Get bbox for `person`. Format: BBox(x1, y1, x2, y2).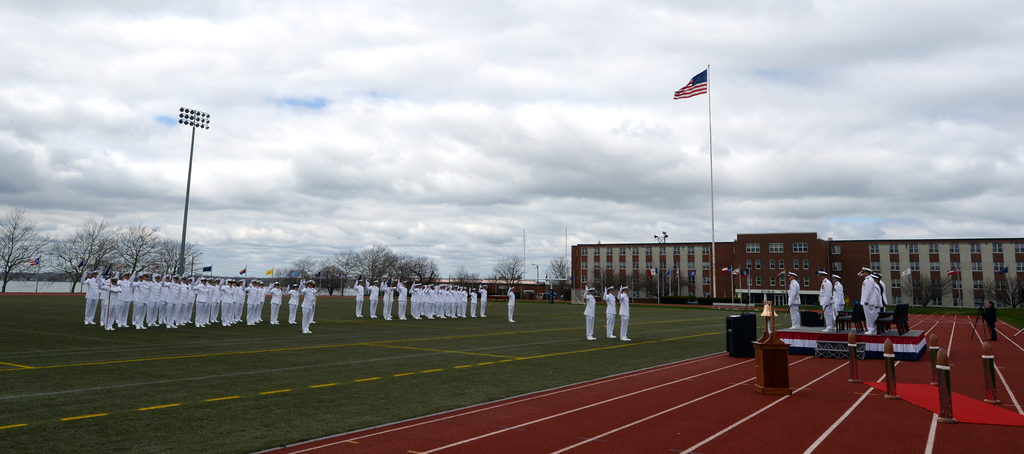
BBox(785, 274, 801, 330).
